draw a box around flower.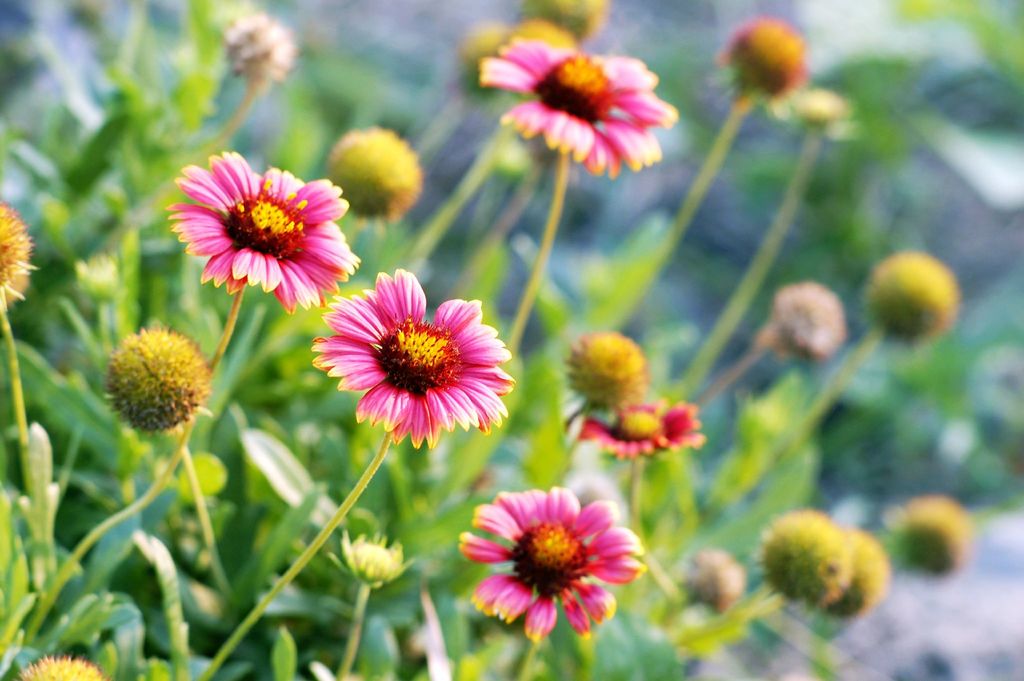
{"left": 479, "top": 31, "right": 686, "bottom": 175}.
